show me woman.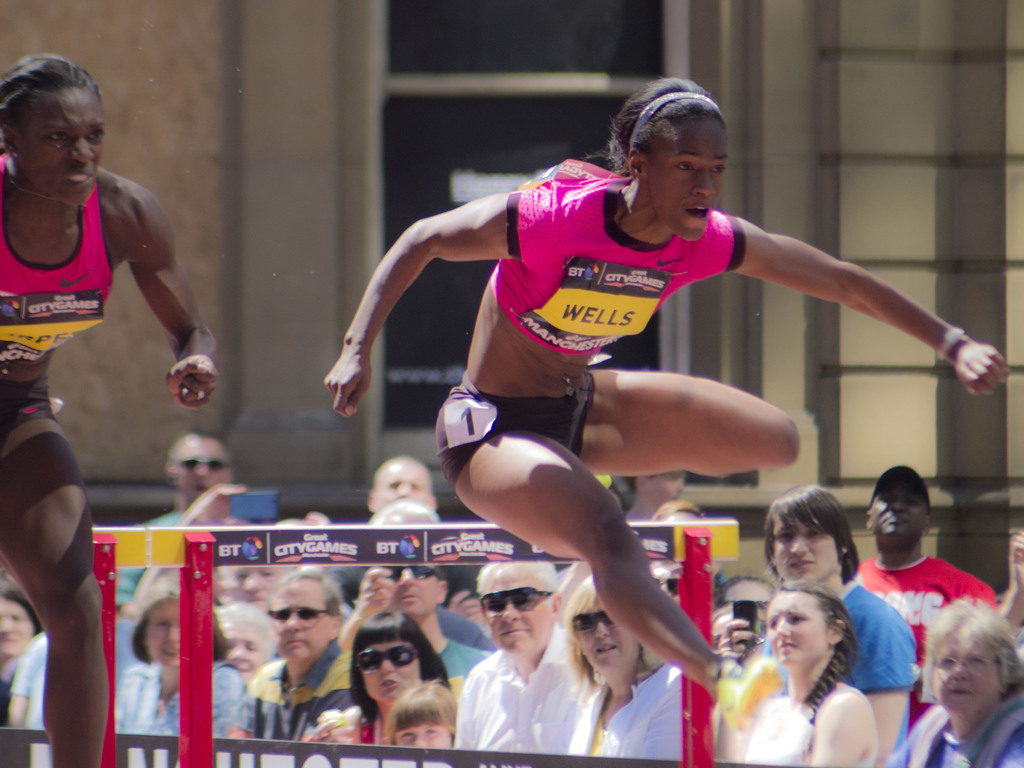
woman is here: {"x1": 550, "y1": 570, "x2": 692, "y2": 767}.
